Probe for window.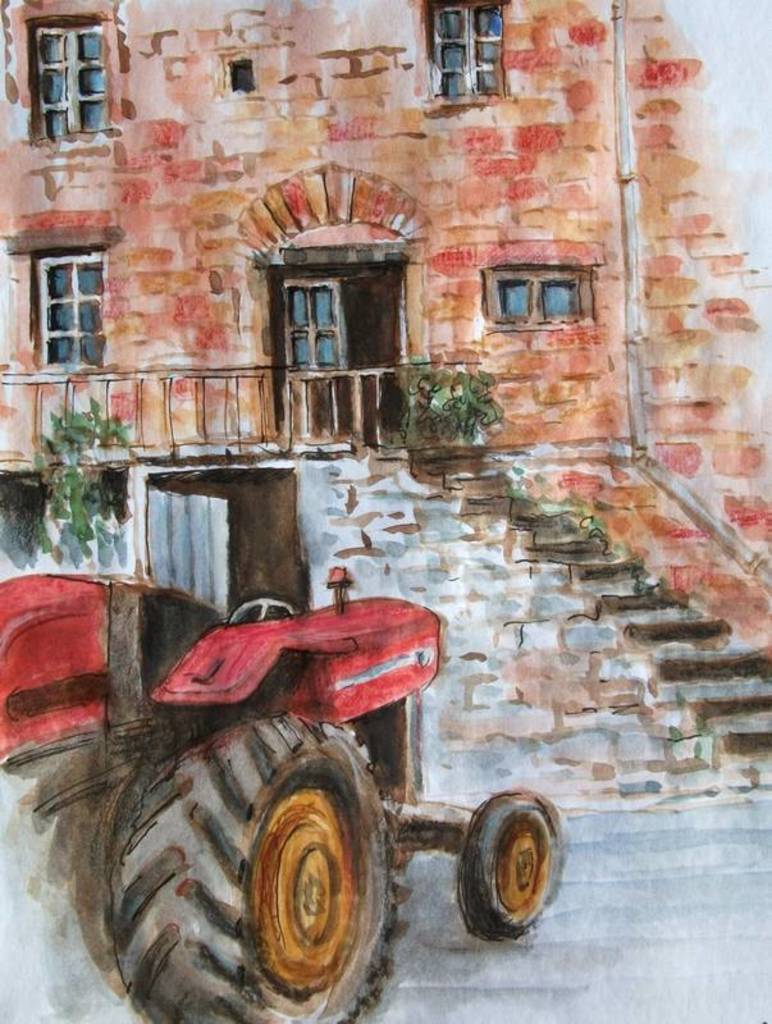
Probe result: select_region(425, 3, 512, 102).
